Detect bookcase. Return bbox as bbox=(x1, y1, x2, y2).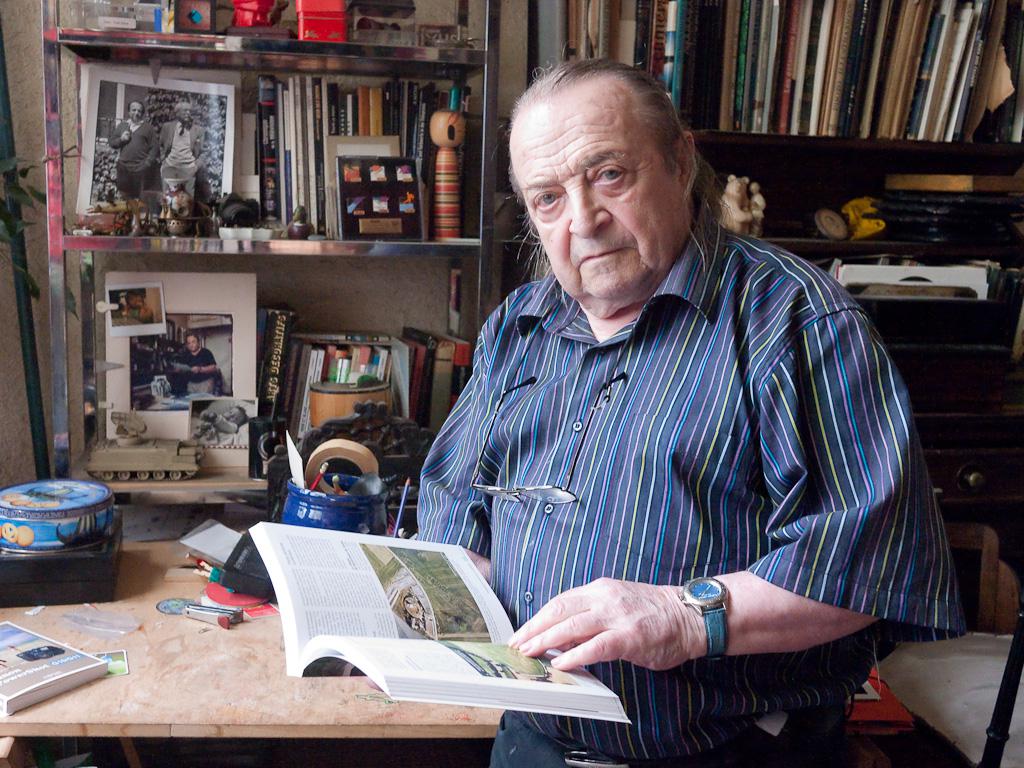
bbox=(45, 0, 1023, 750).
